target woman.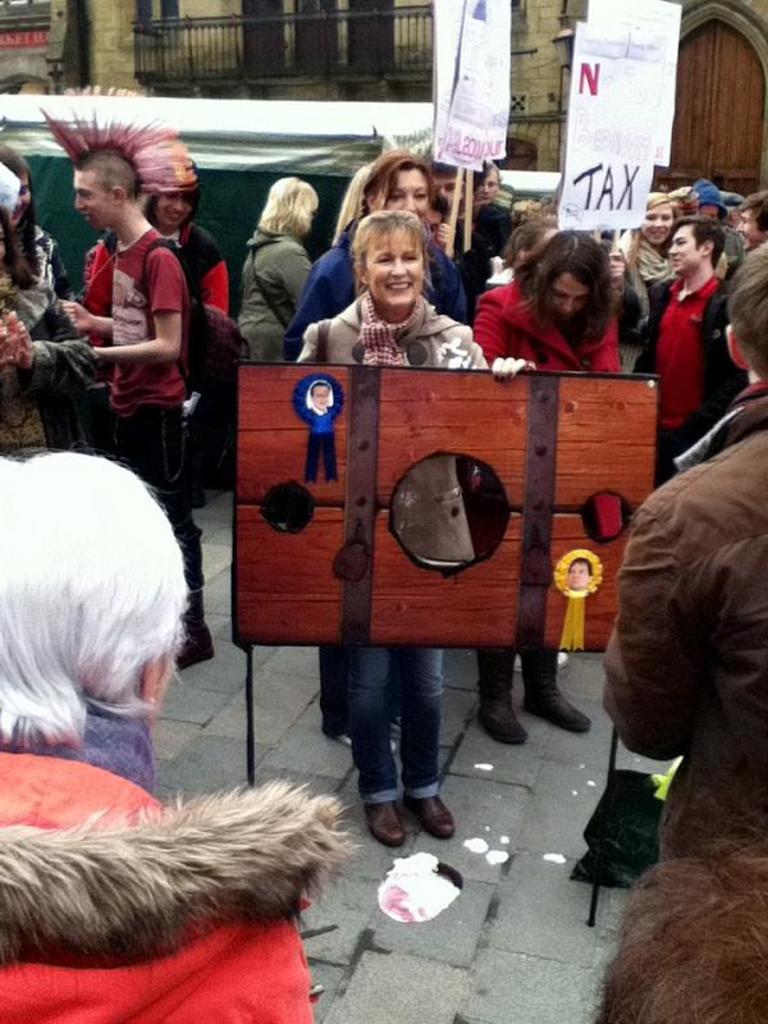
Target region: {"x1": 141, "y1": 163, "x2": 238, "y2": 319}.
